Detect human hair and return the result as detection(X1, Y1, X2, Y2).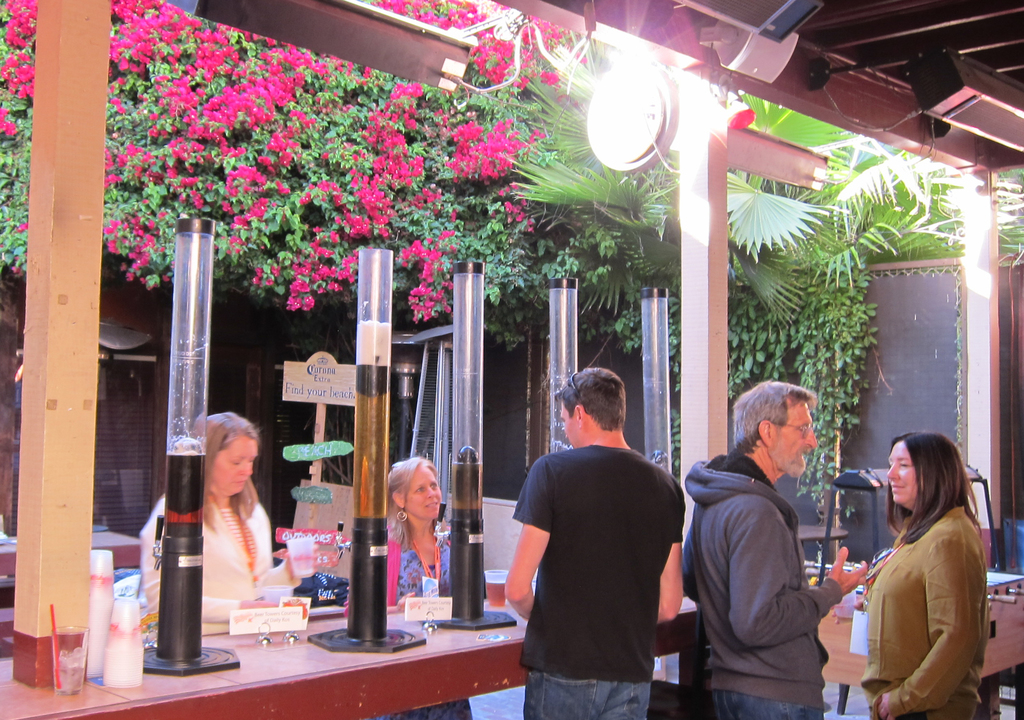
detection(388, 455, 440, 554).
